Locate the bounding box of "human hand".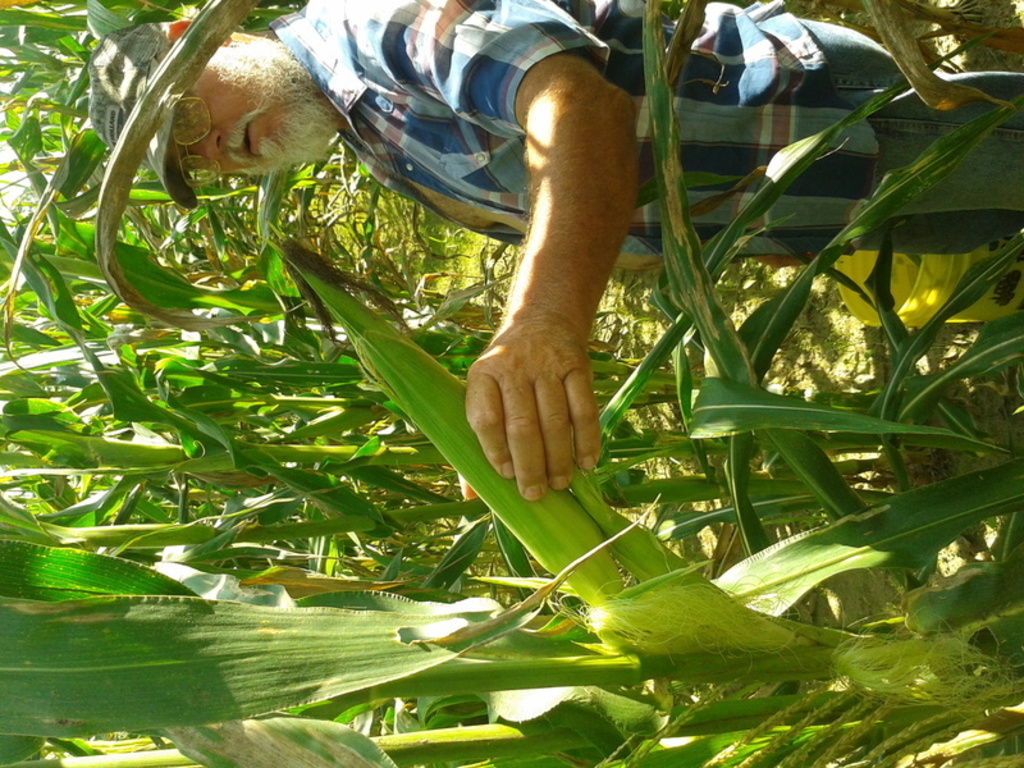
Bounding box: [466,298,612,489].
